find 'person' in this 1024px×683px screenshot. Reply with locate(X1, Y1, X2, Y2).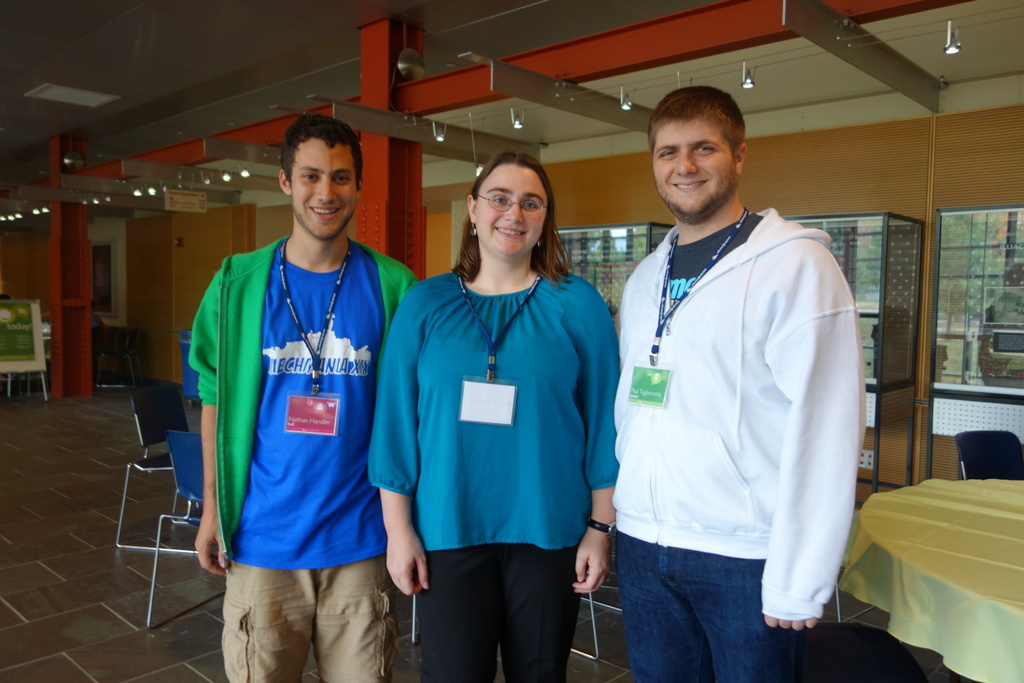
locate(368, 147, 625, 682).
